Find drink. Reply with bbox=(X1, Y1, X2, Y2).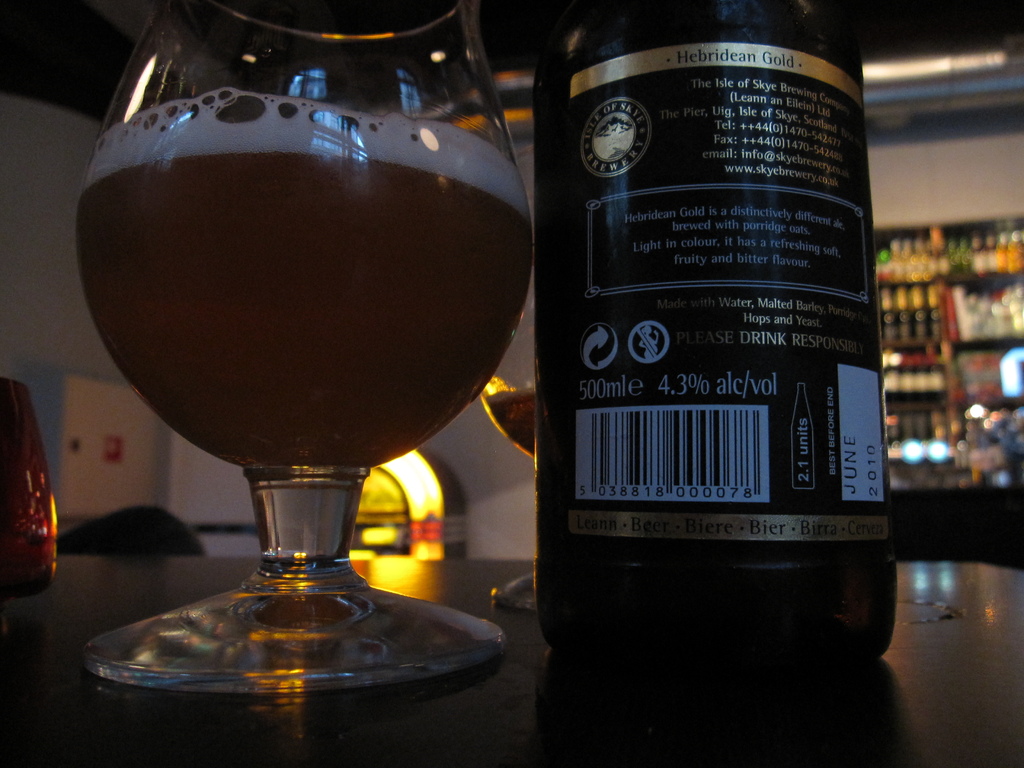
bbox=(72, 93, 536, 468).
